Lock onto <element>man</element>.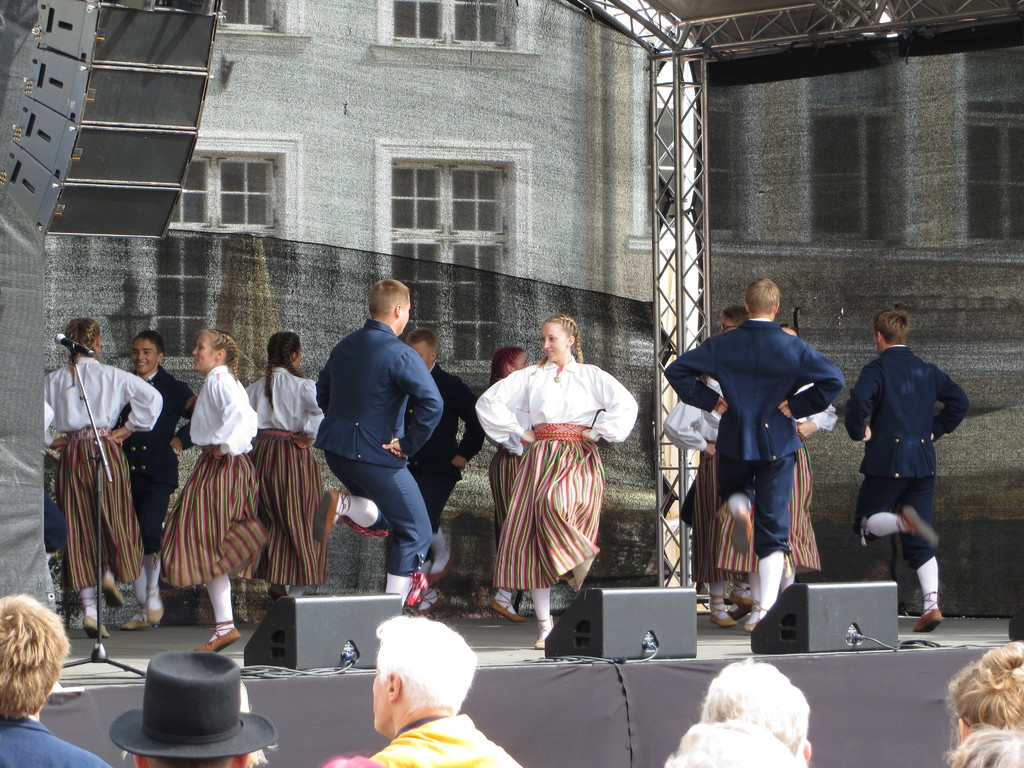
Locked: box=[845, 307, 970, 634].
